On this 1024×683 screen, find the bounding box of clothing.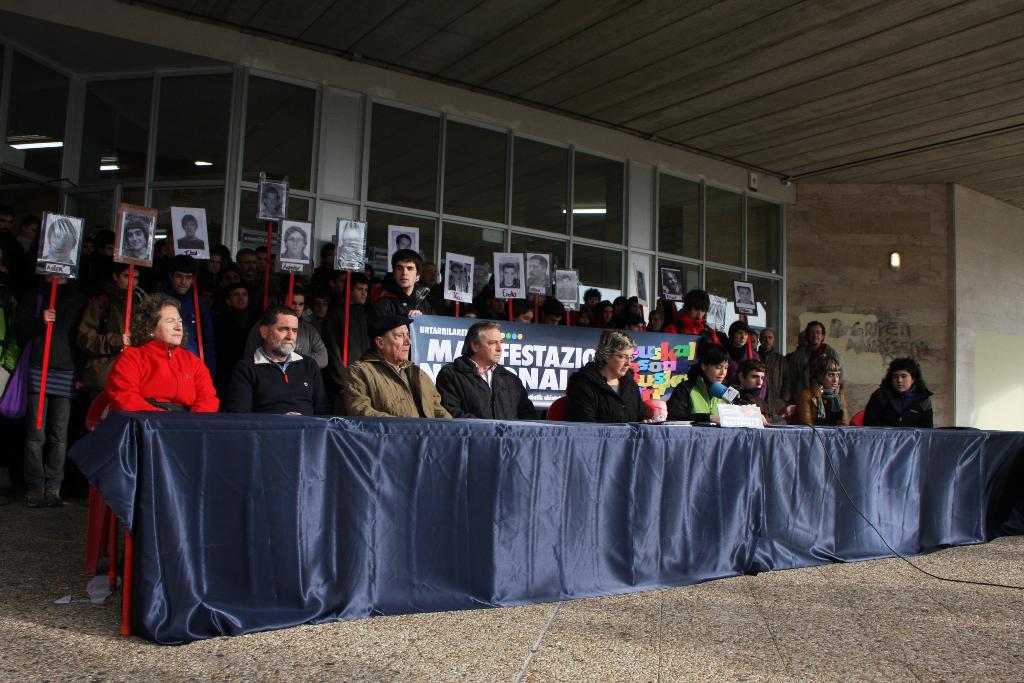
Bounding box: [671, 368, 728, 420].
